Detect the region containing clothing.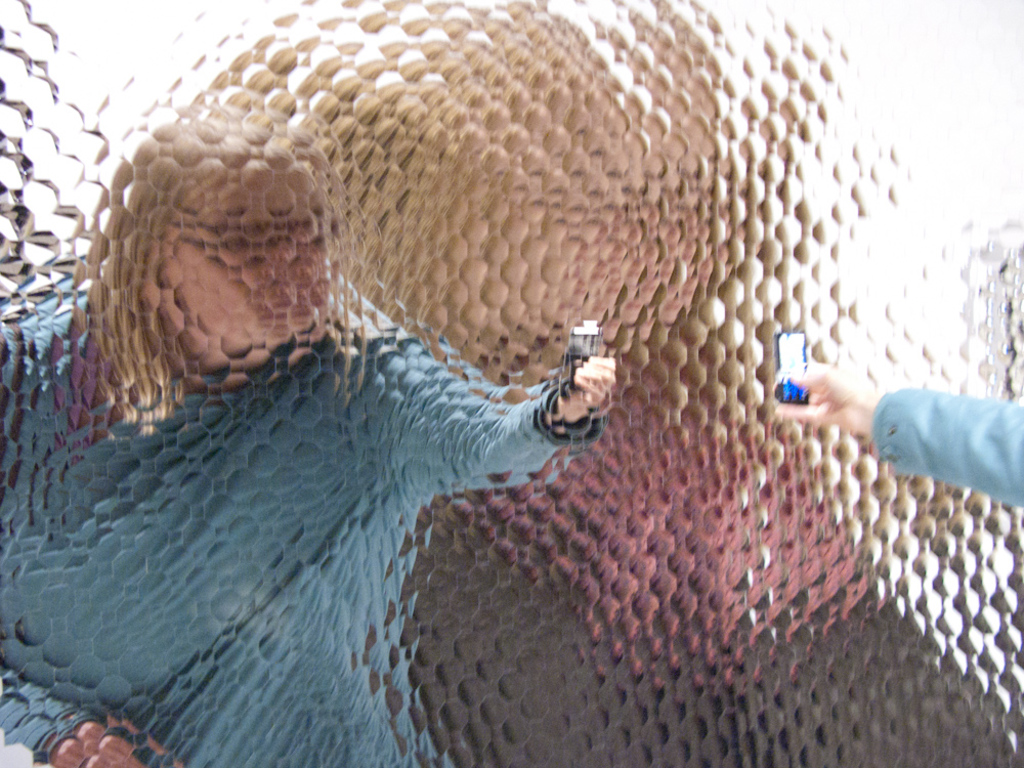
rect(871, 388, 1023, 513).
